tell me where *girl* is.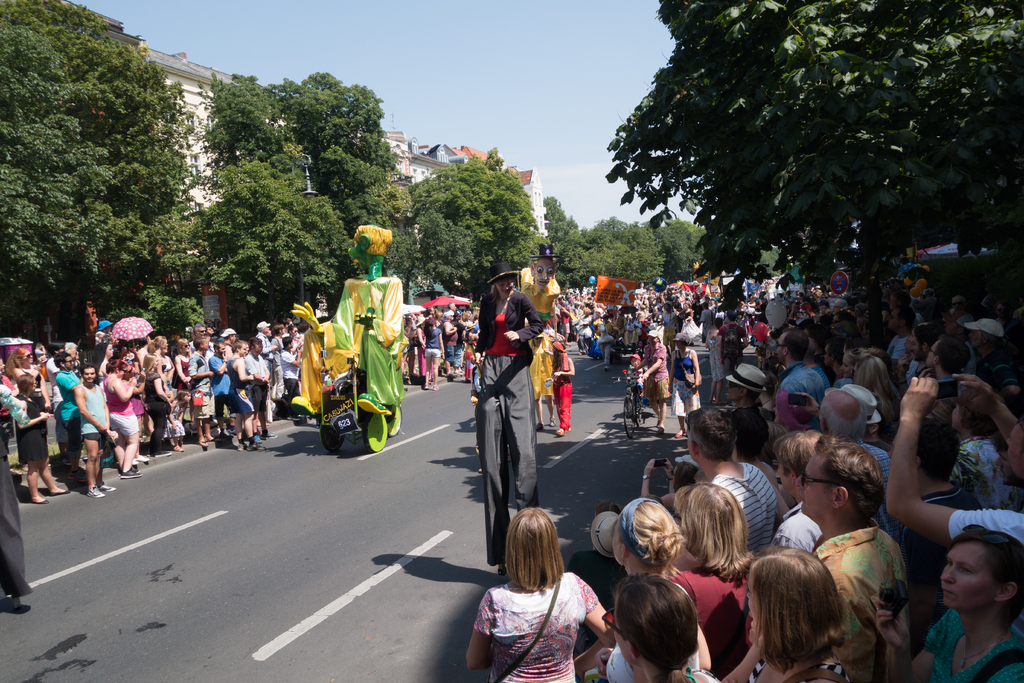
*girl* is at [left=289, top=324, right=307, bottom=355].
